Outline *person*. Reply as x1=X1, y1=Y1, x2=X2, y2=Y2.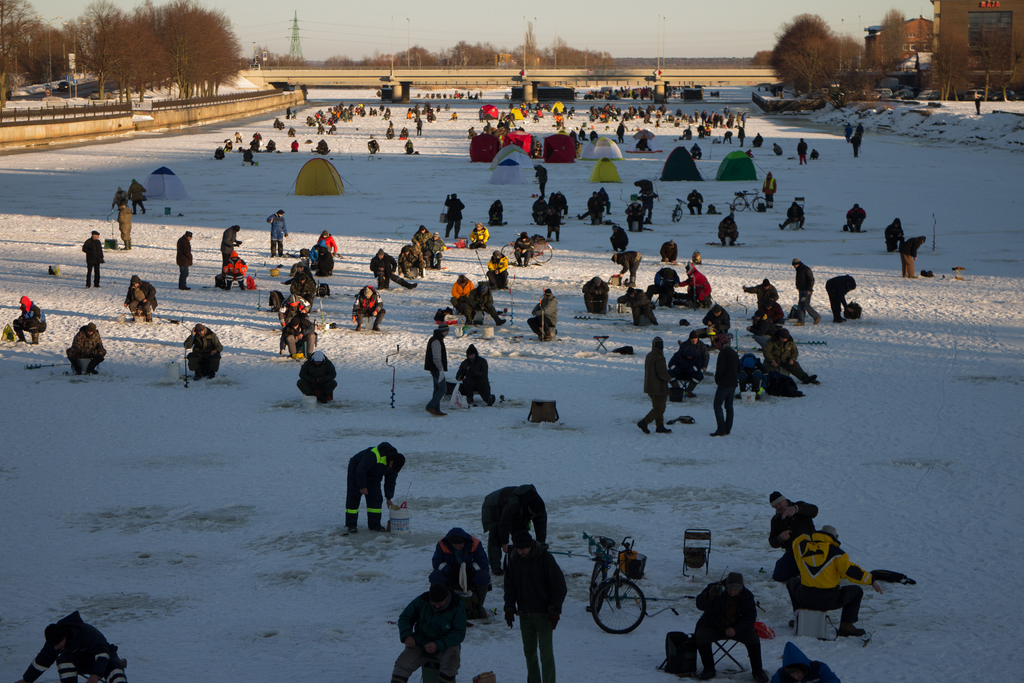
x1=846, y1=202, x2=865, y2=231.
